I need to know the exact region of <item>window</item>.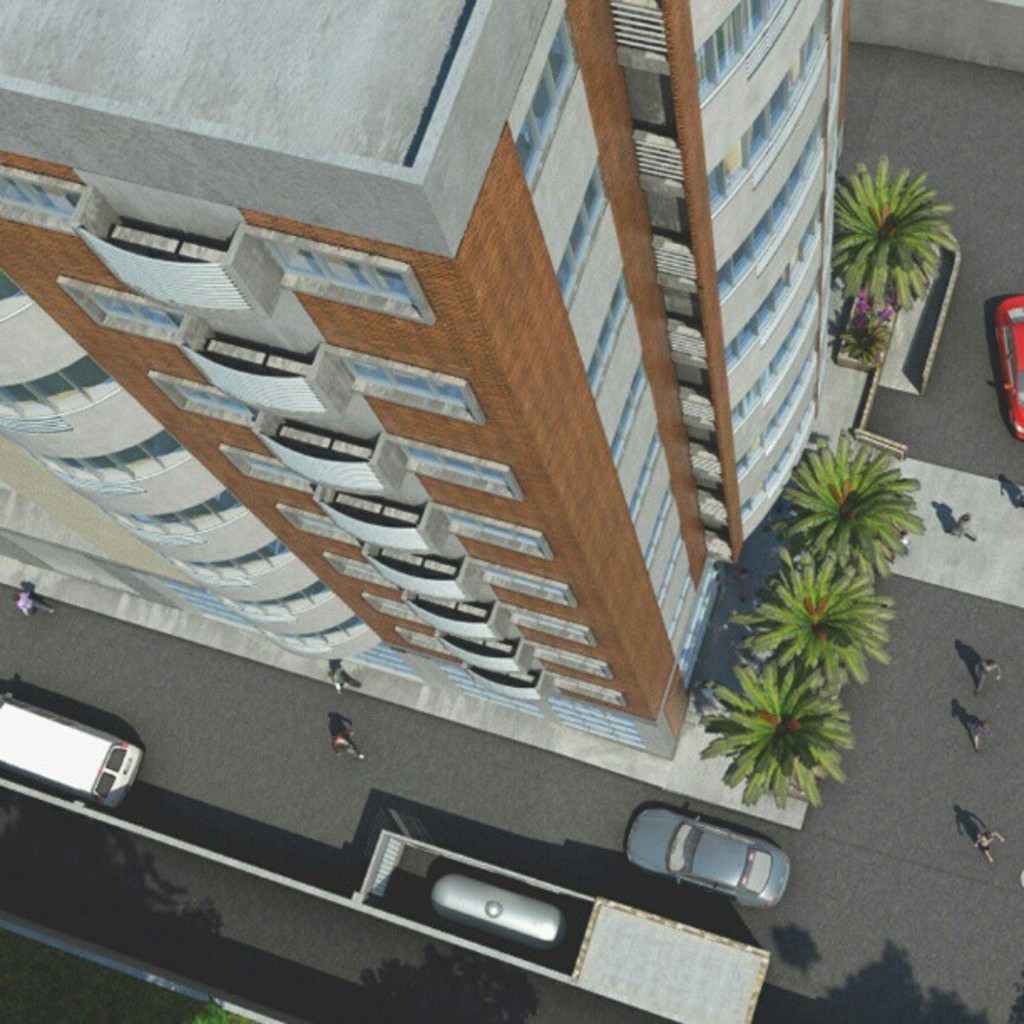
Region: <region>156, 373, 259, 423</region>.
